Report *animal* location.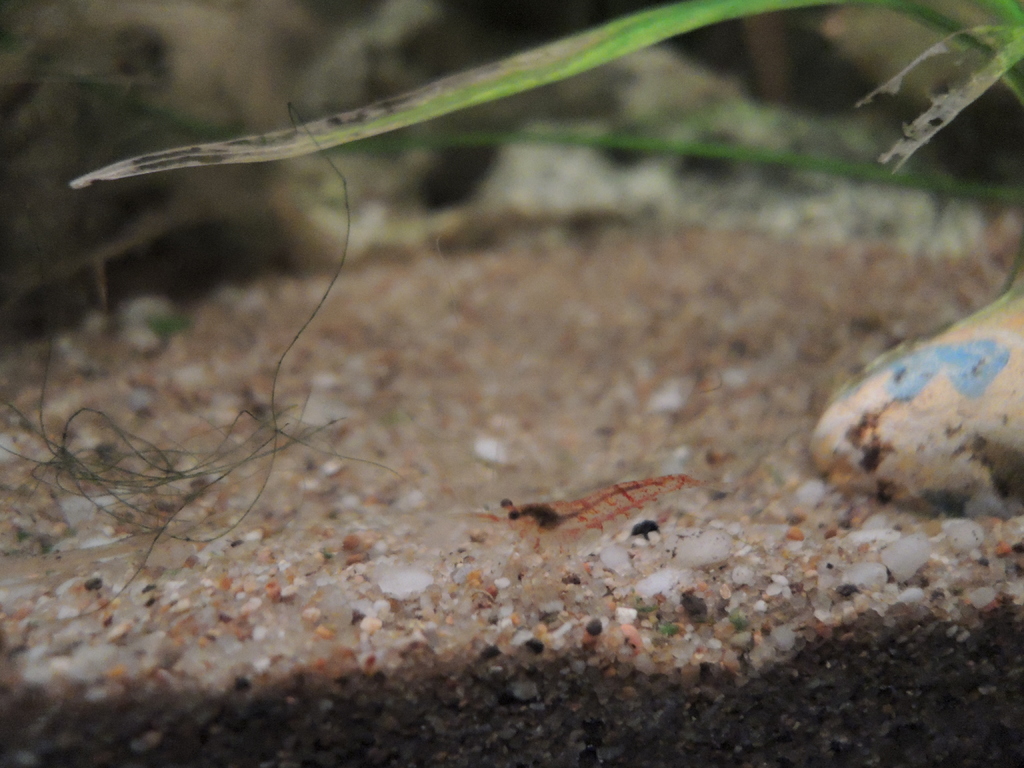
Report: BBox(510, 467, 711, 560).
